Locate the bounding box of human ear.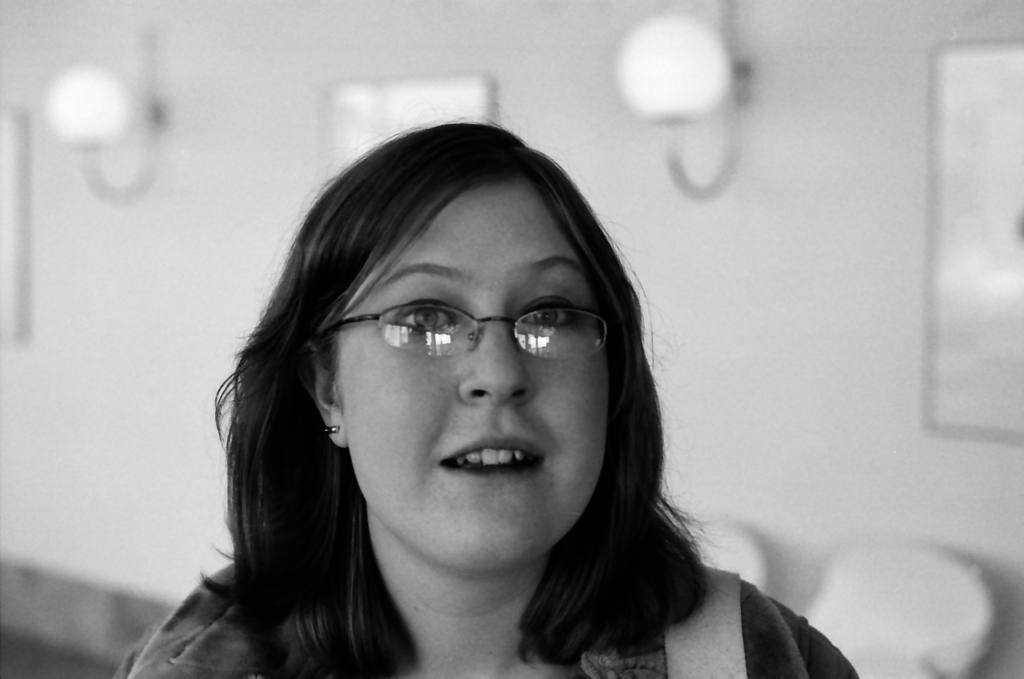
Bounding box: bbox(298, 347, 349, 448).
